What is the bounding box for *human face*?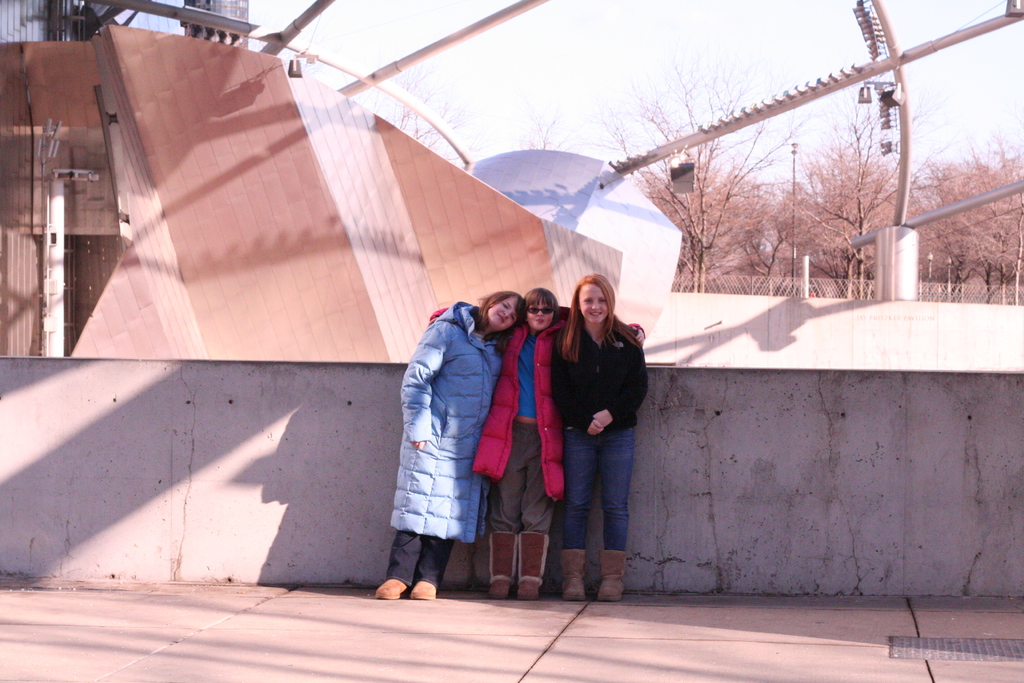
x1=522, y1=294, x2=556, y2=330.
